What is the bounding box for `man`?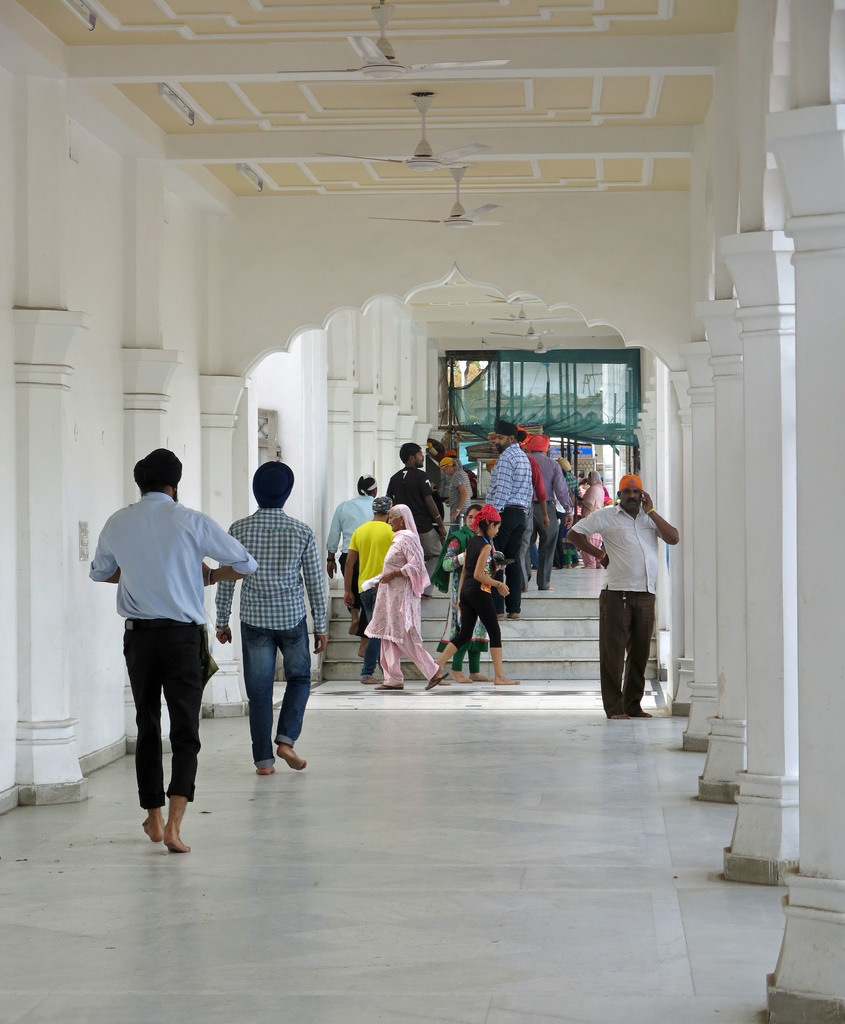
[389, 442, 444, 602].
